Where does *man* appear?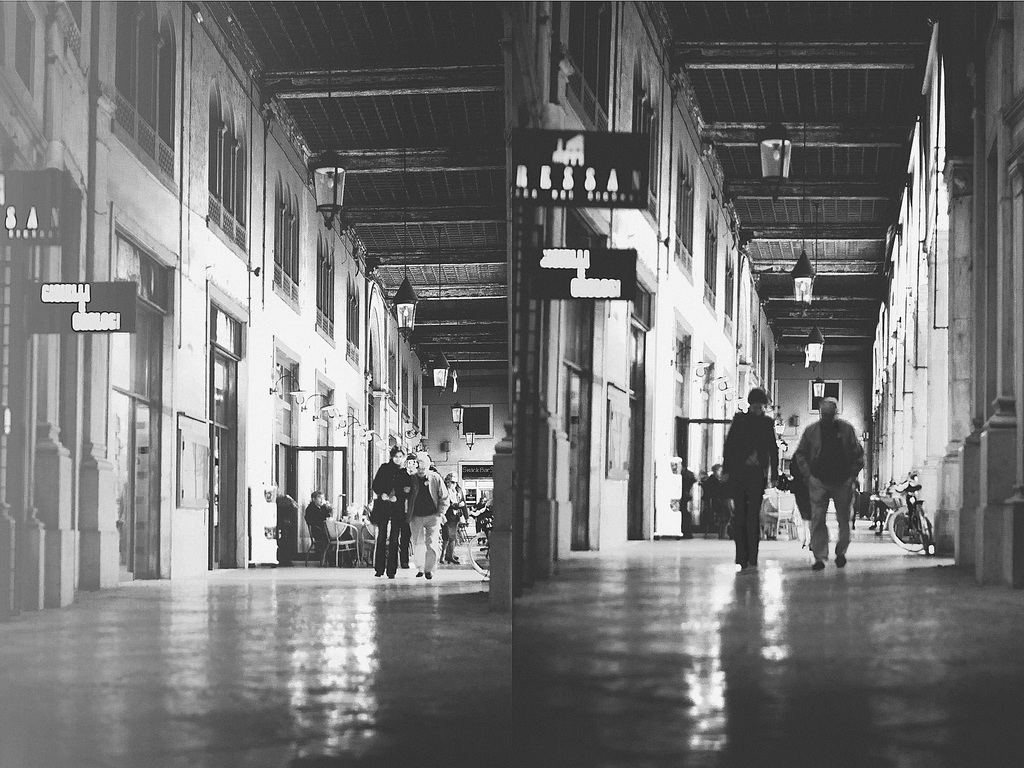
Appears at select_region(795, 396, 864, 572).
